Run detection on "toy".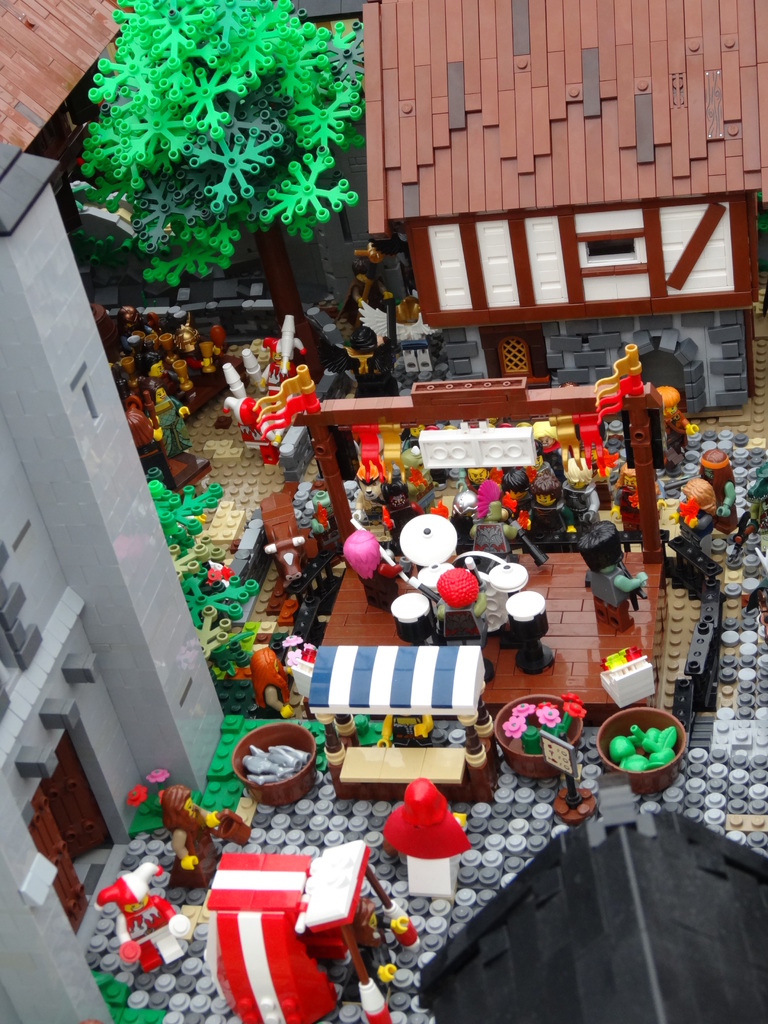
Result: (left=465, top=479, right=548, bottom=568).
